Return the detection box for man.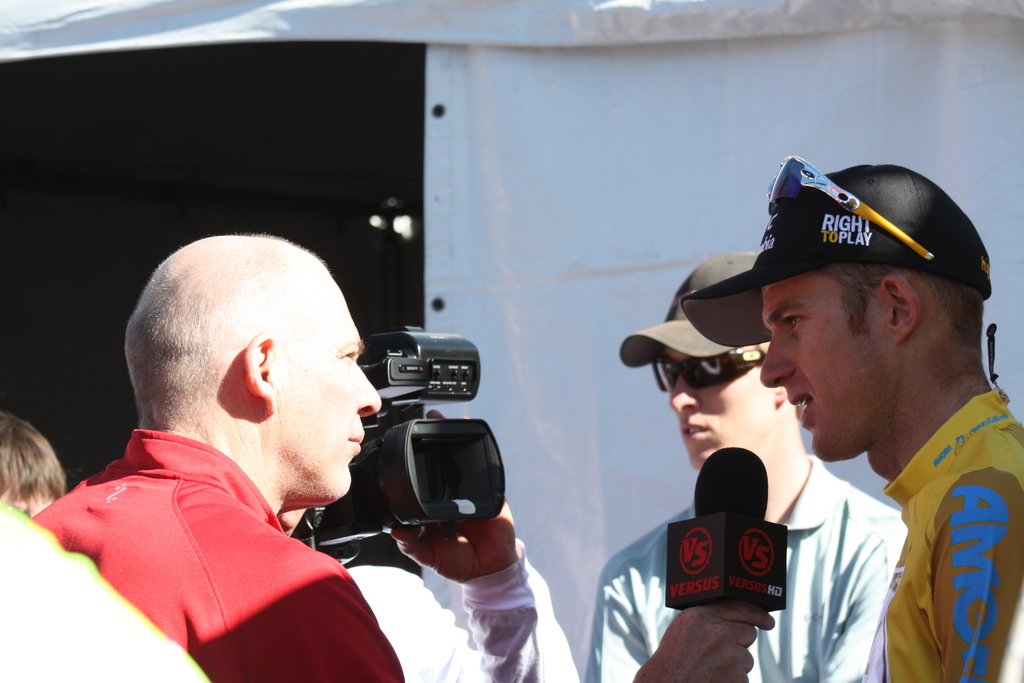
bbox=(279, 407, 577, 682).
